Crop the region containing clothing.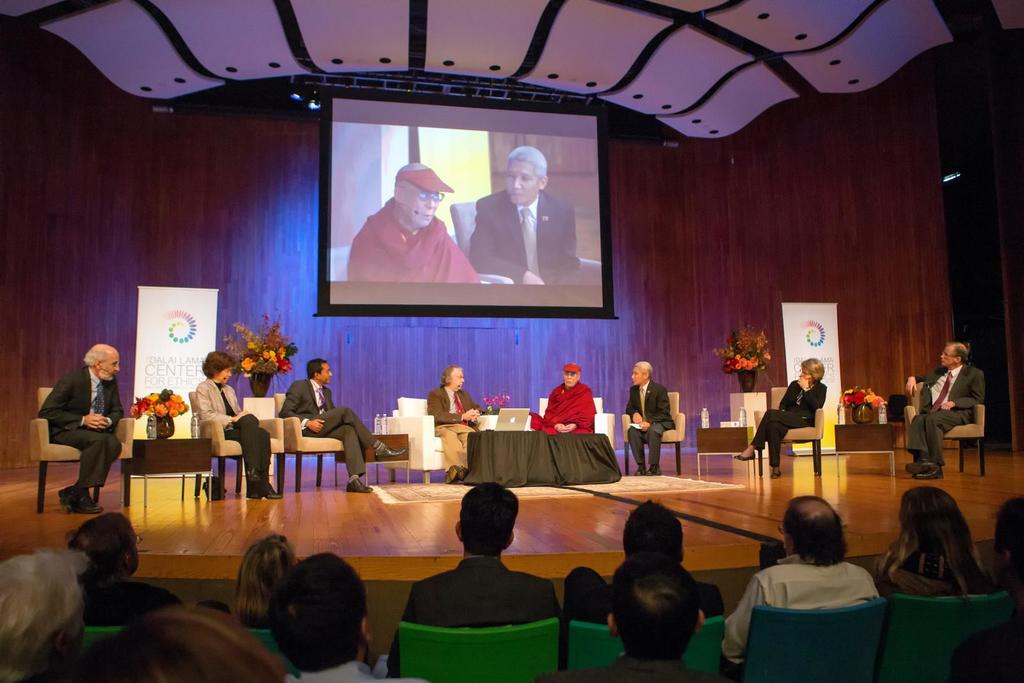
Crop region: region(906, 362, 984, 466).
